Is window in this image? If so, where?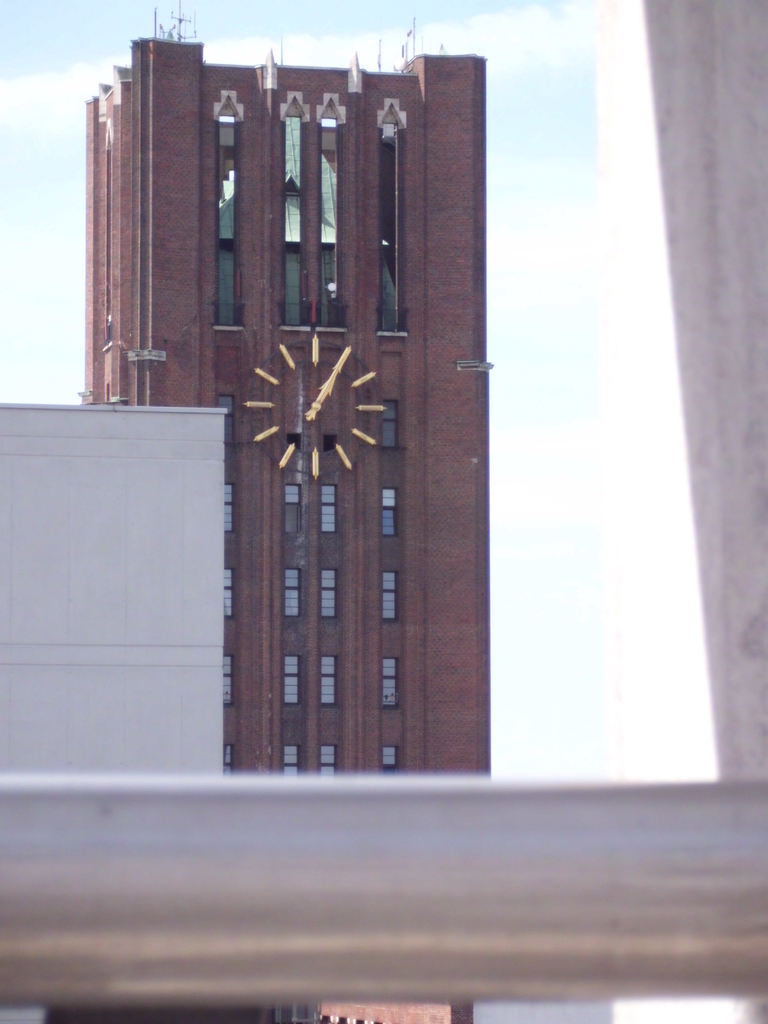
Yes, at left=321, top=655, right=340, bottom=707.
